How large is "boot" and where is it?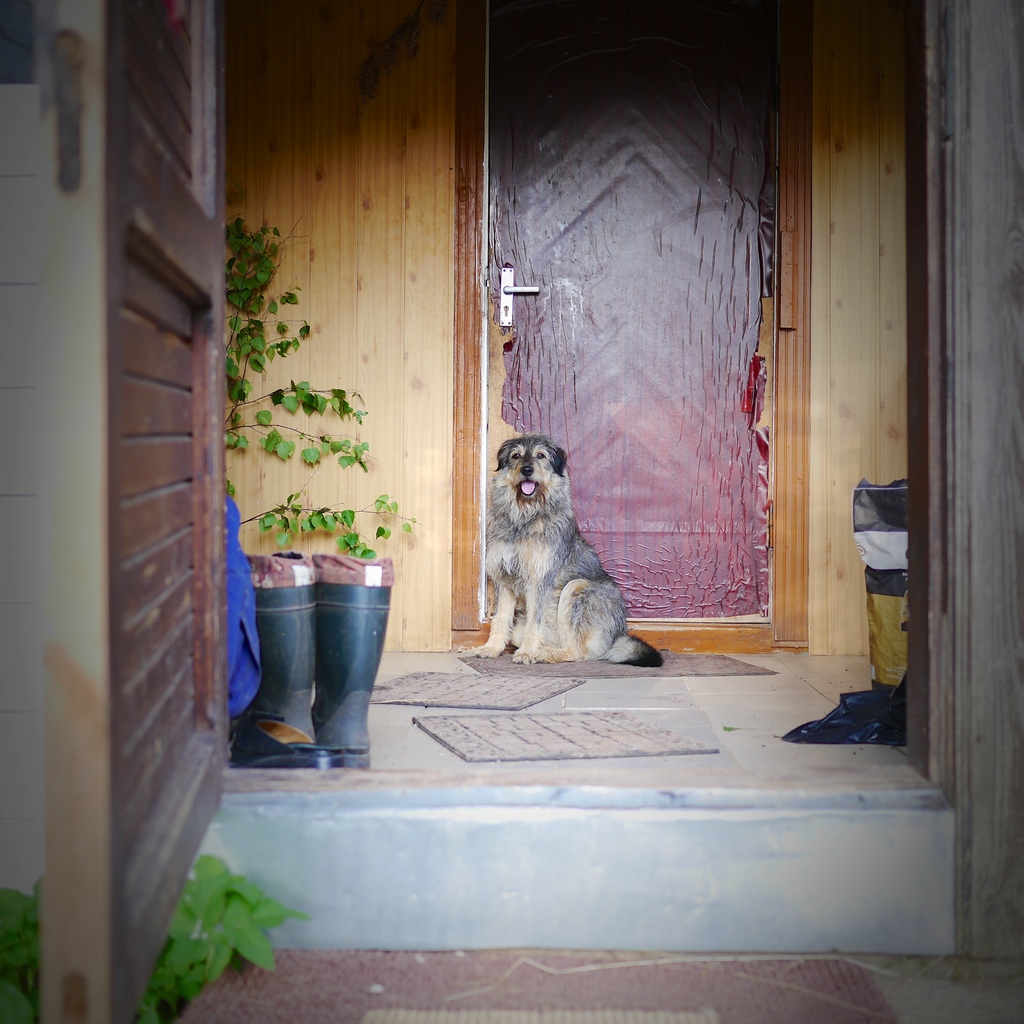
Bounding box: pyautogui.locateOnScreen(226, 553, 316, 767).
